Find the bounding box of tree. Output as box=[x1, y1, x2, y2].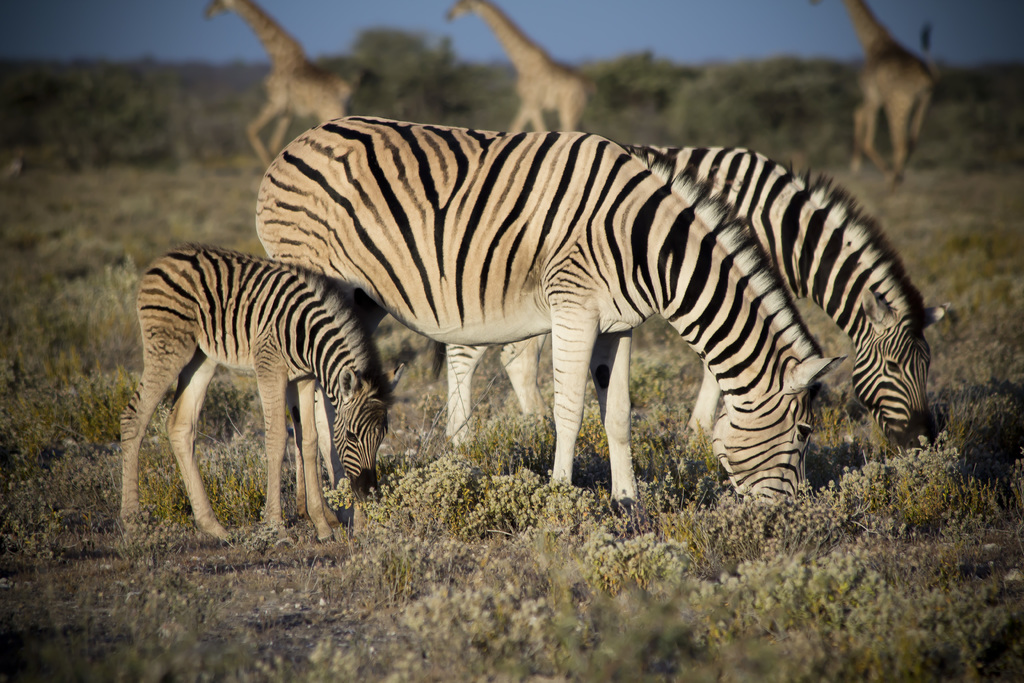
box=[588, 45, 728, 106].
